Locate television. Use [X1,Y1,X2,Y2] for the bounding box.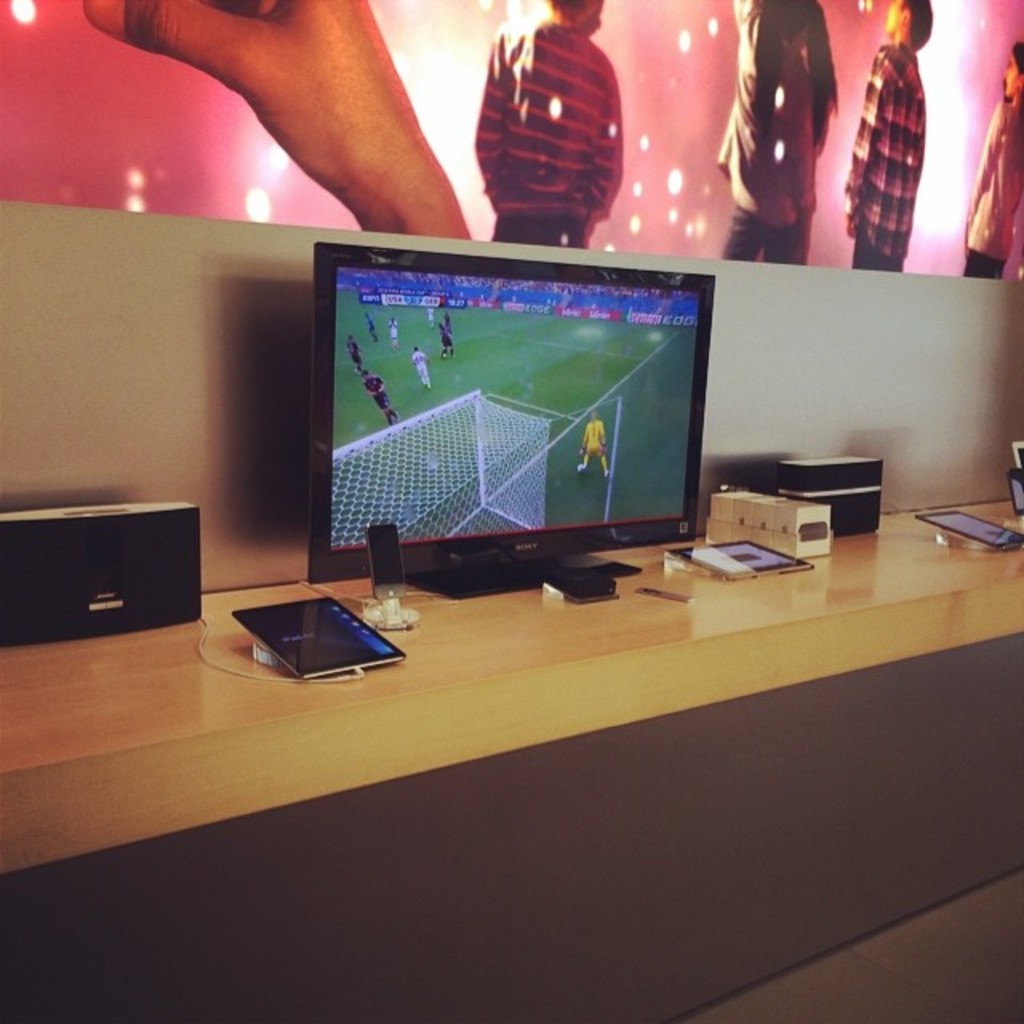
[310,237,733,582].
